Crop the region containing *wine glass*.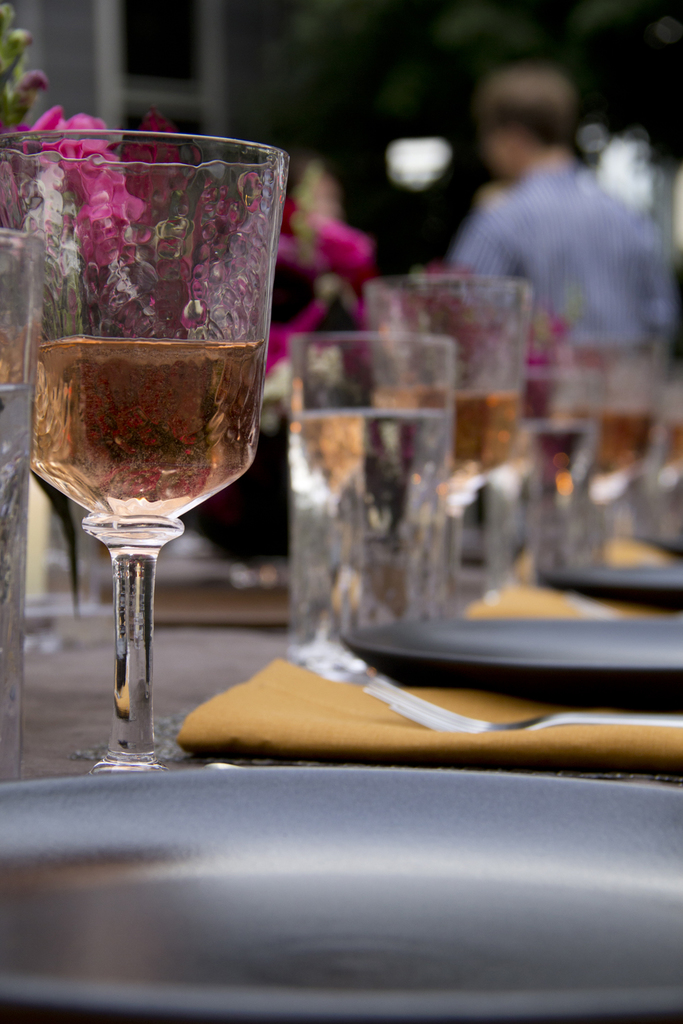
Crop region: crop(515, 354, 589, 603).
